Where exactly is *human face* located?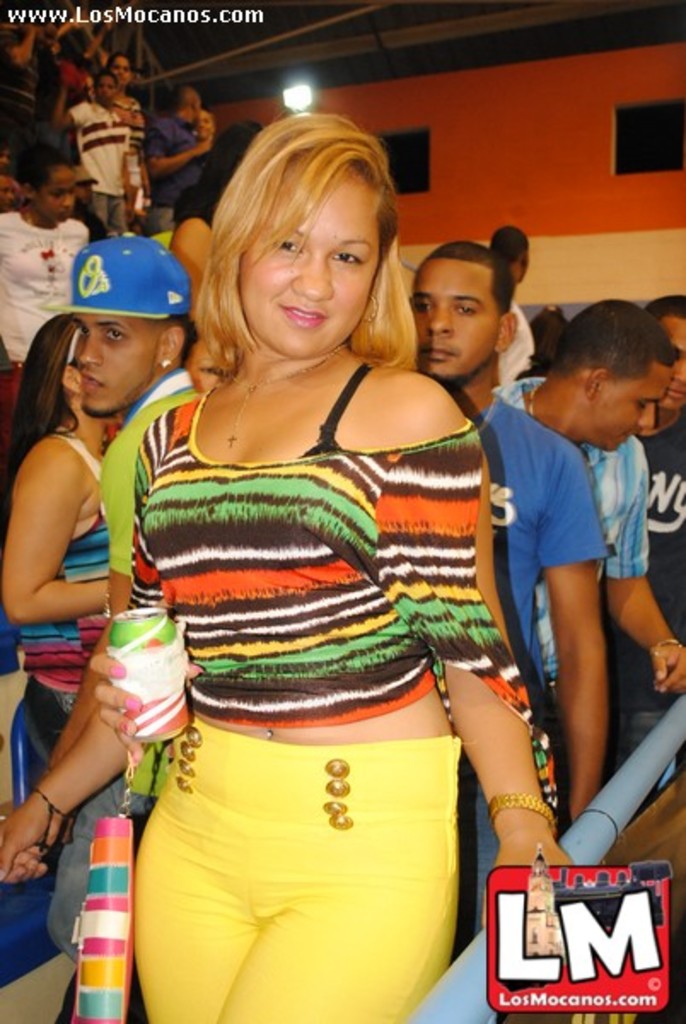
Its bounding box is box=[96, 75, 114, 102].
